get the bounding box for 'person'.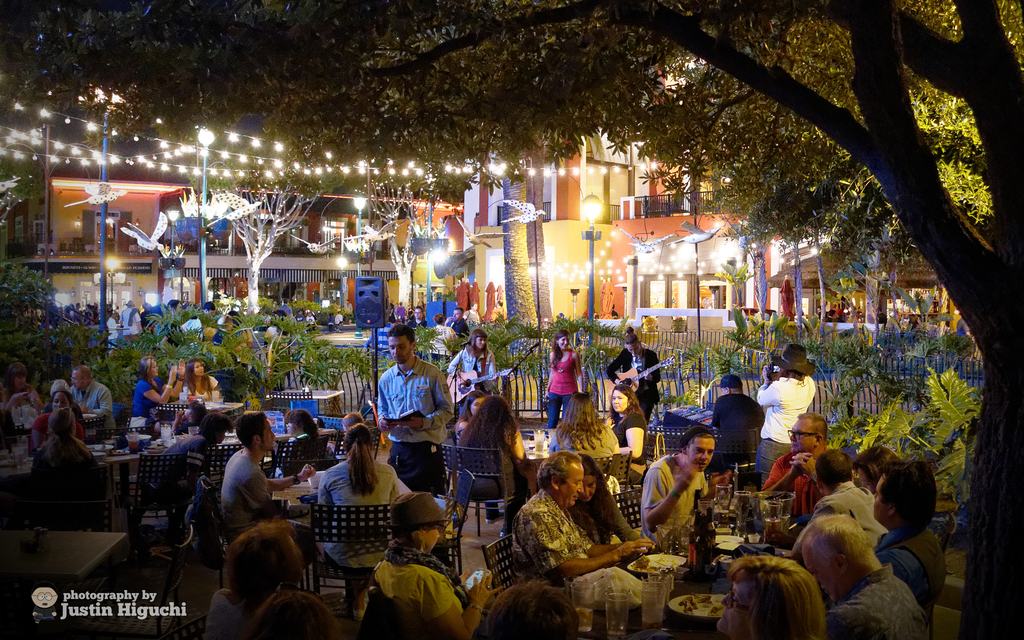
(199,521,301,639).
